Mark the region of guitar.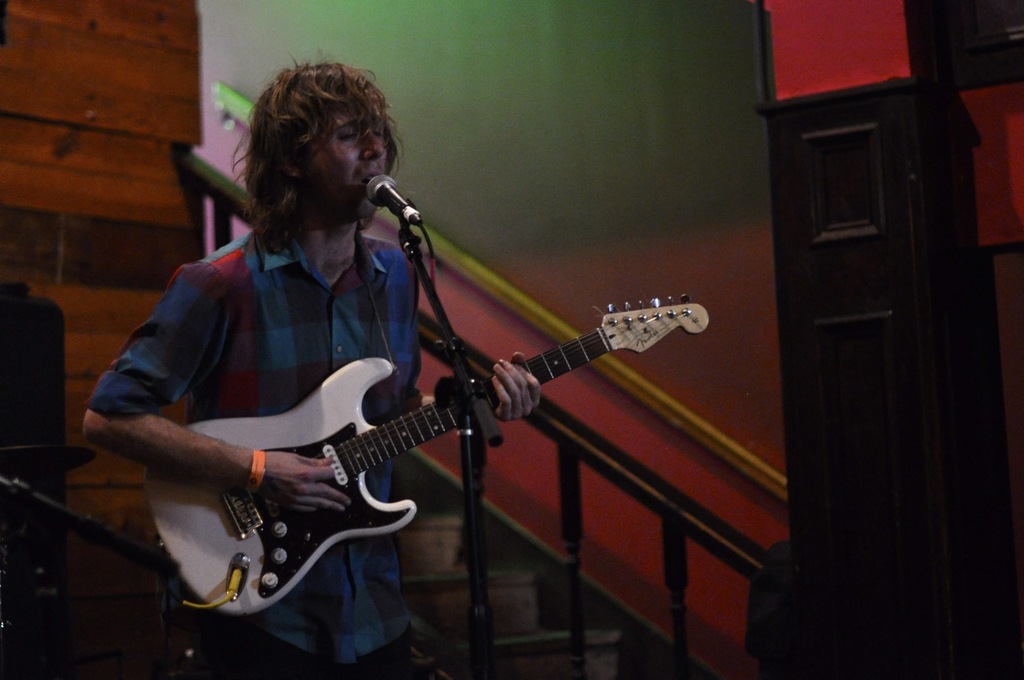
Region: bbox=(143, 294, 710, 625).
